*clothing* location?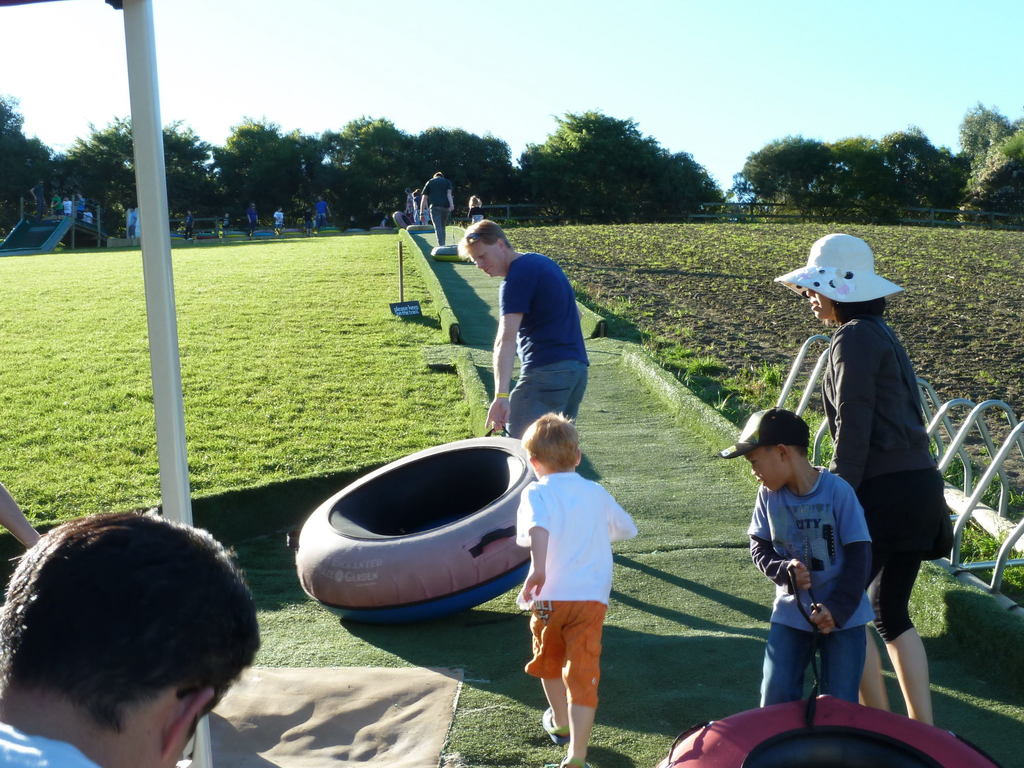
pyautogui.locateOnScreen(273, 210, 285, 232)
